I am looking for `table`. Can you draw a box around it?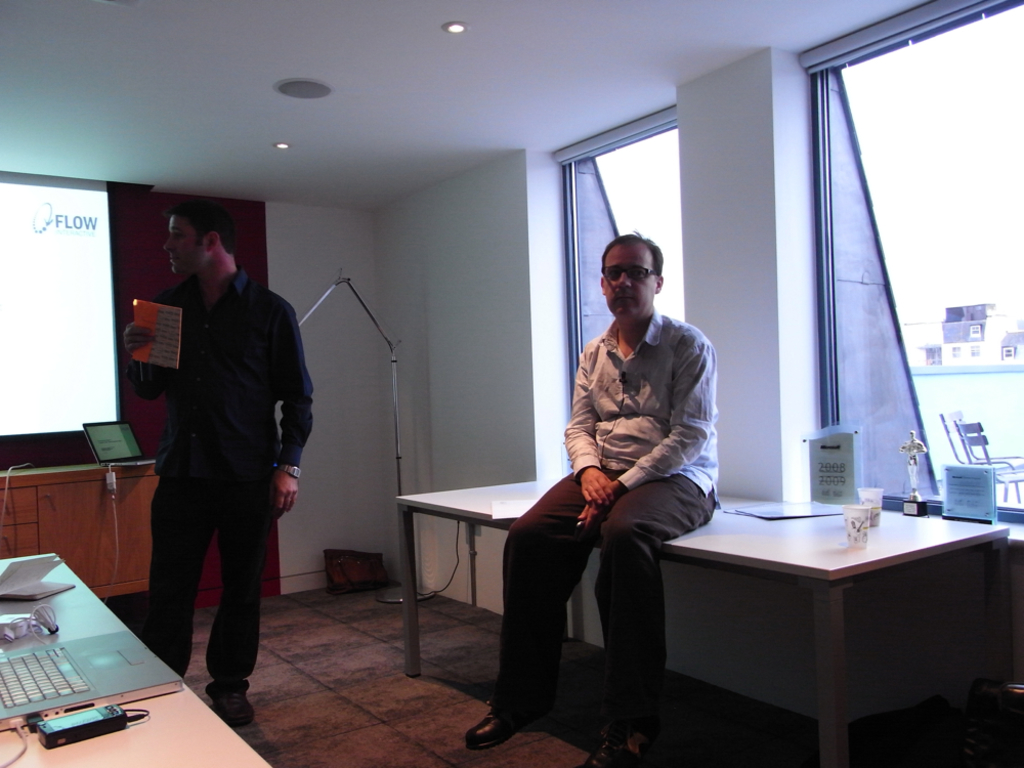
Sure, the bounding box is rect(0, 549, 271, 767).
